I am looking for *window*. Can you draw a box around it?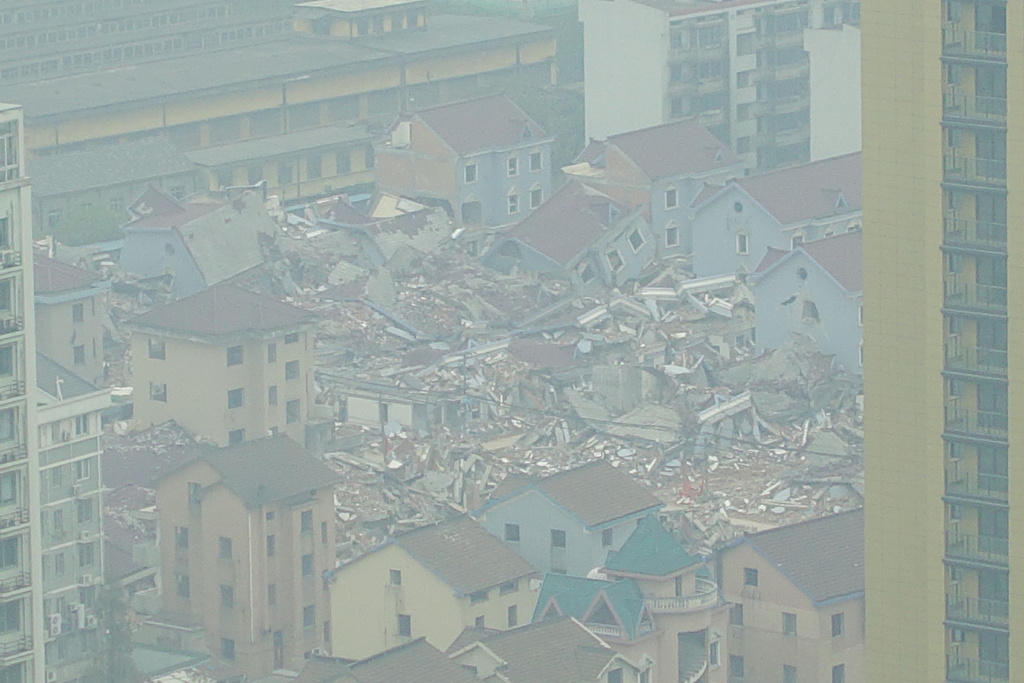
Sure, the bounding box is Rect(742, 572, 761, 589).
